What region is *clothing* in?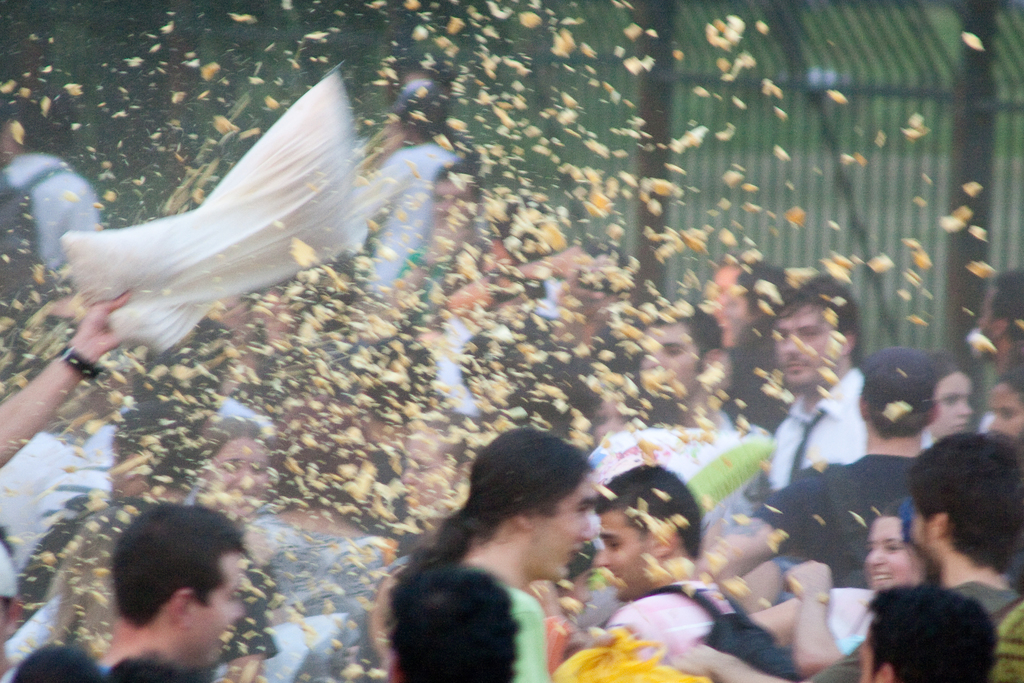
box(792, 582, 1023, 682).
